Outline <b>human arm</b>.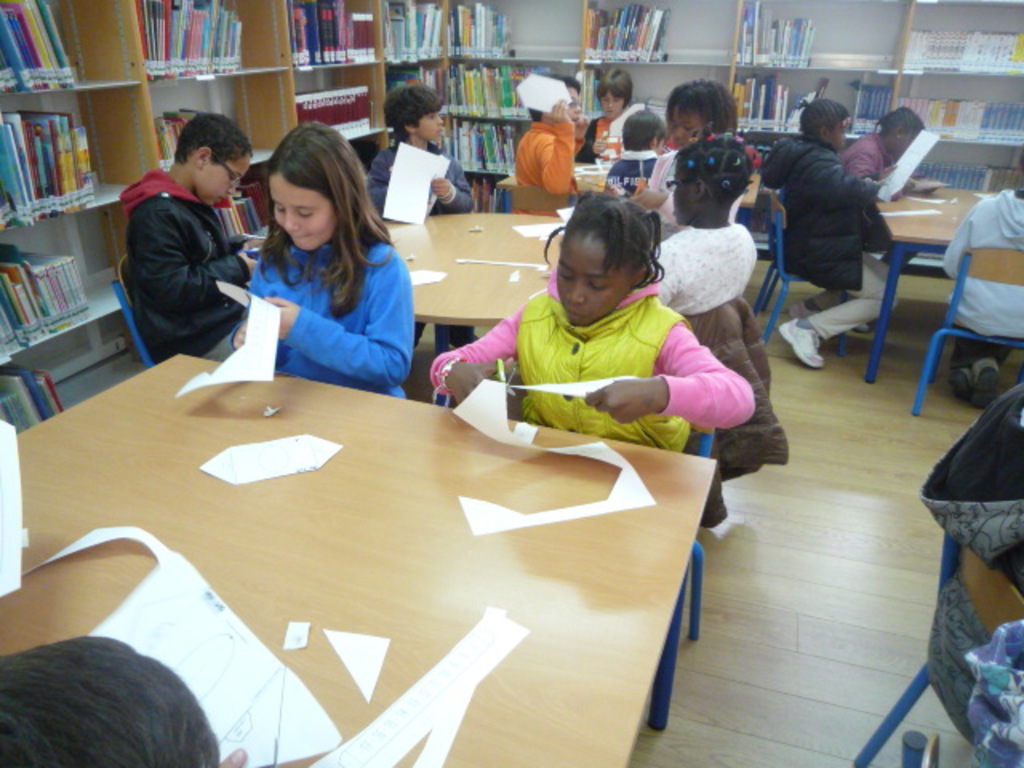
Outline: left=237, top=245, right=422, bottom=387.
